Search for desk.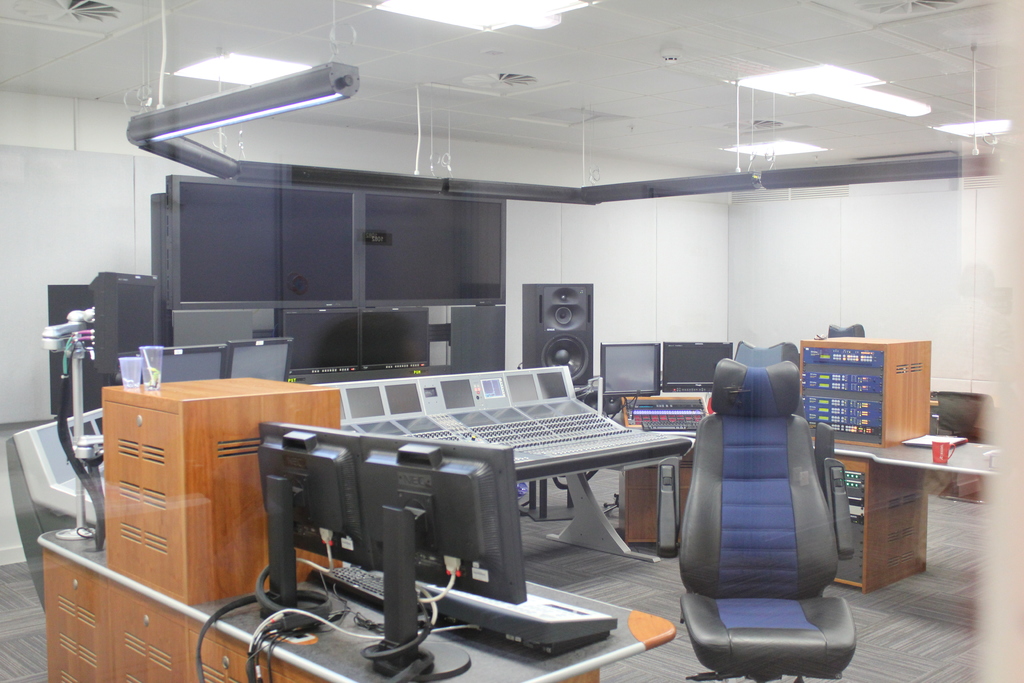
Found at [40, 519, 667, 682].
